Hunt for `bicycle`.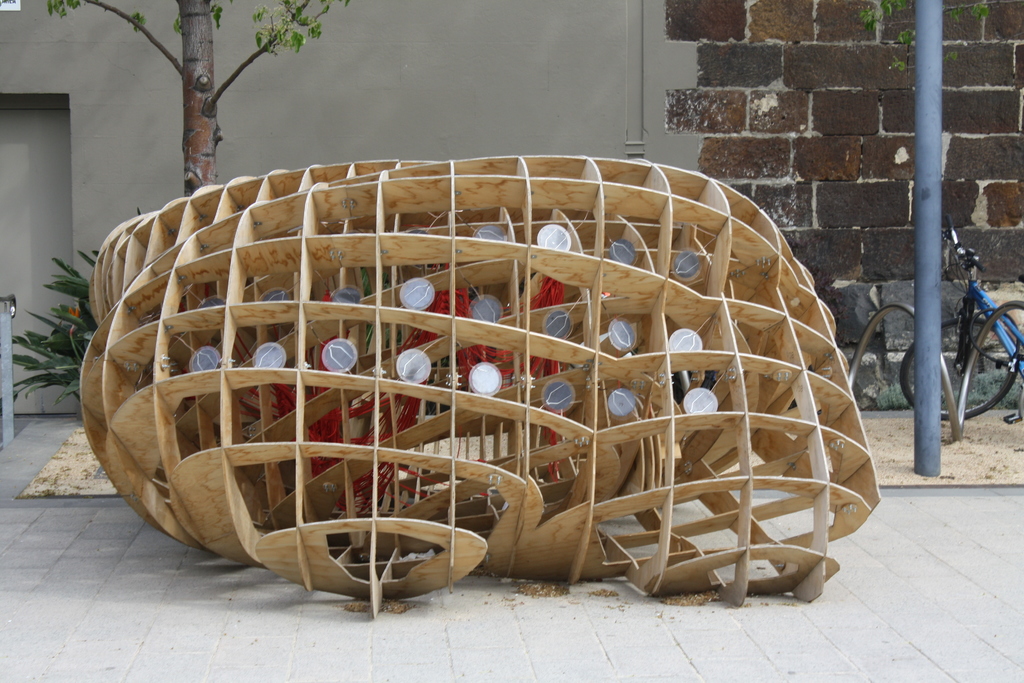
Hunted down at 903,218,1023,423.
